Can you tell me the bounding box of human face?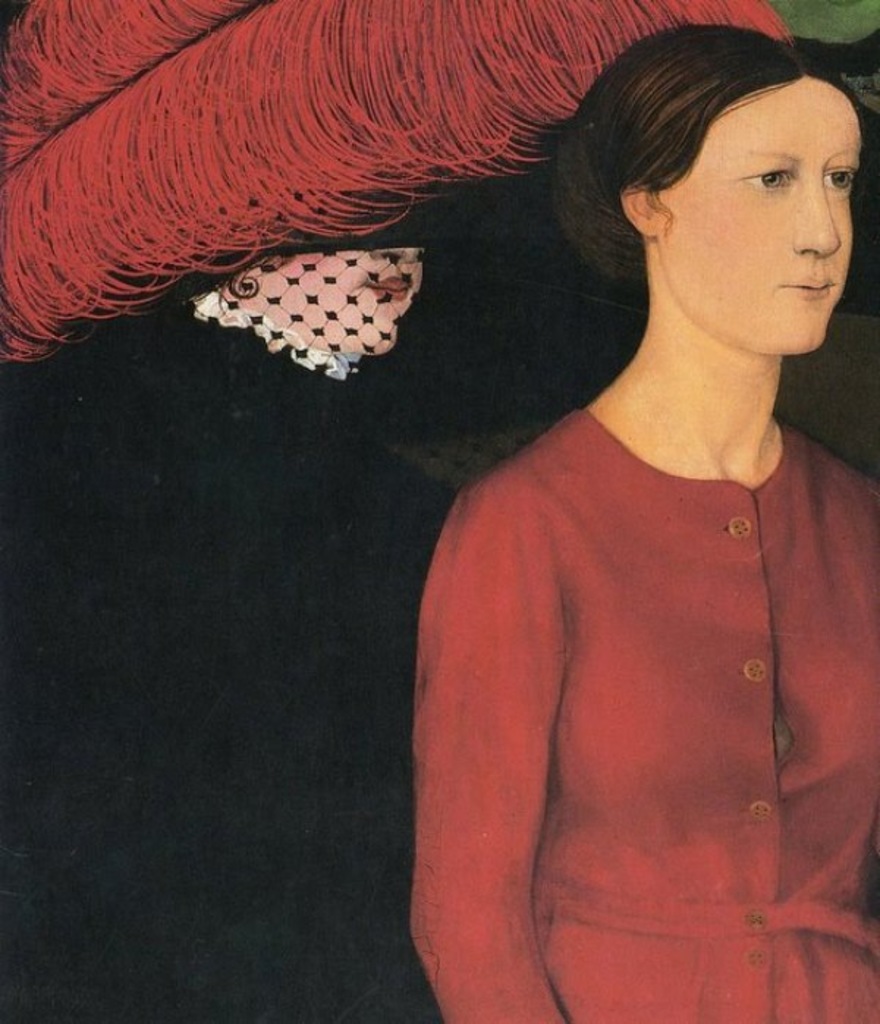
(660,79,858,354).
